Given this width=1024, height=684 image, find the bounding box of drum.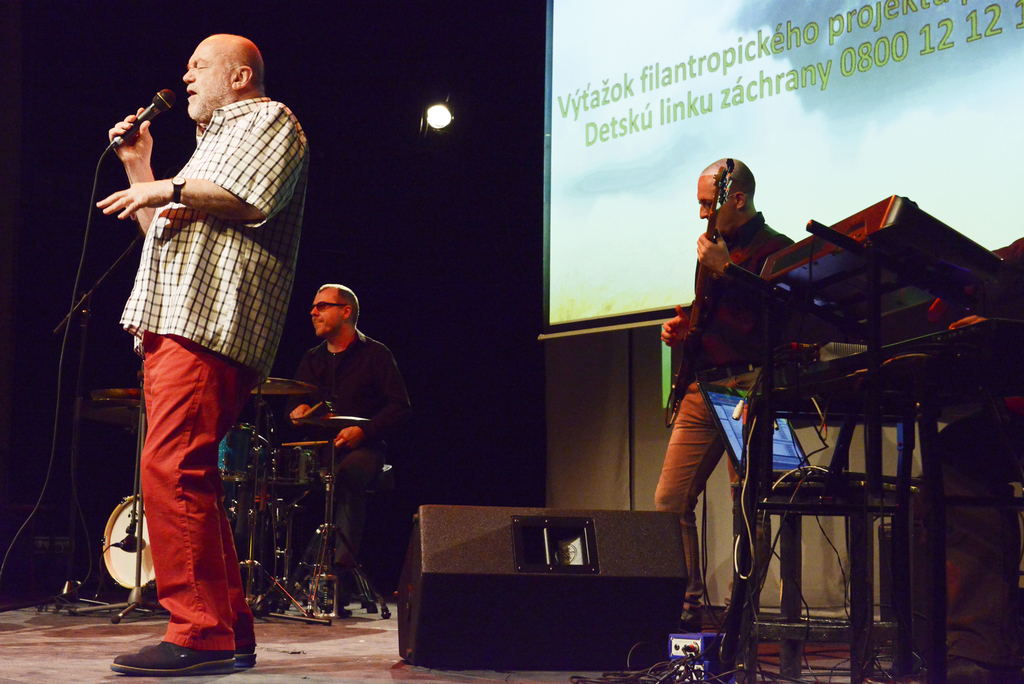
220/419/261/484.
